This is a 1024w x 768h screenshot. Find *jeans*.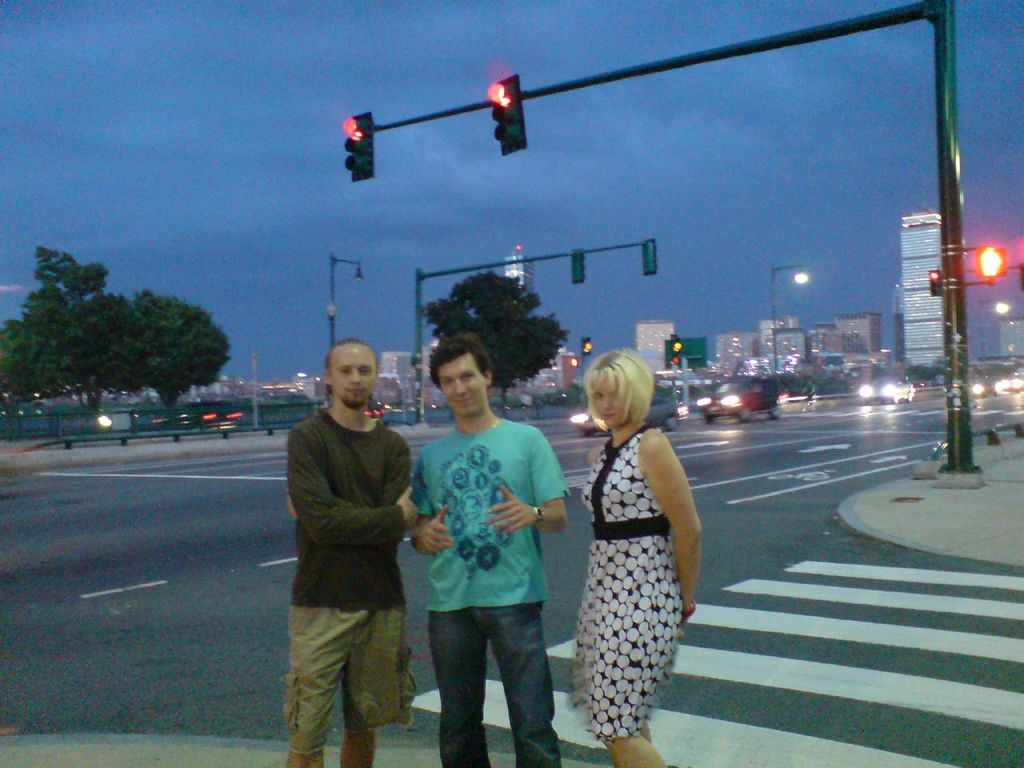
Bounding box: box=[426, 600, 565, 767].
